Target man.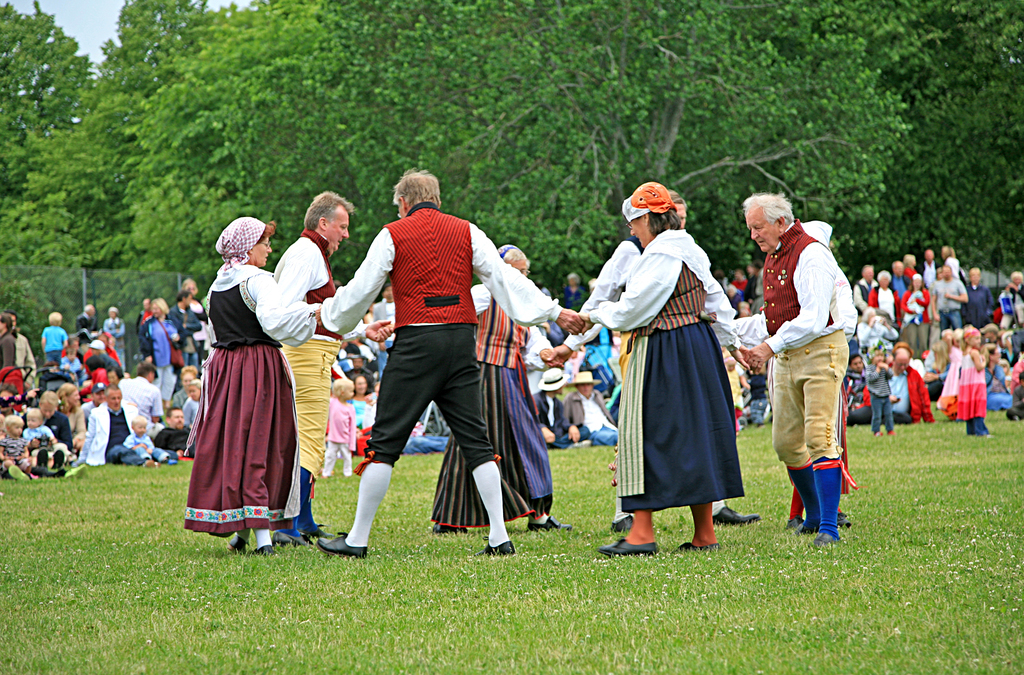
Target region: bbox=(751, 274, 765, 312).
